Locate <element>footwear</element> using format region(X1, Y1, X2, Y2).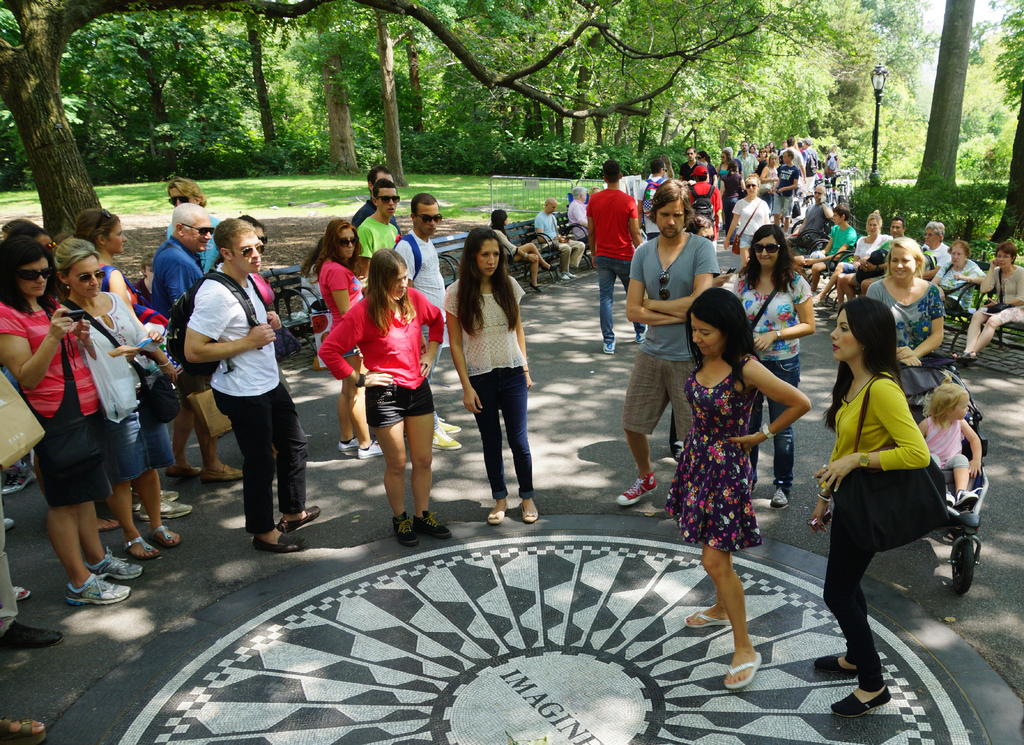
region(127, 487, 176, 512).
